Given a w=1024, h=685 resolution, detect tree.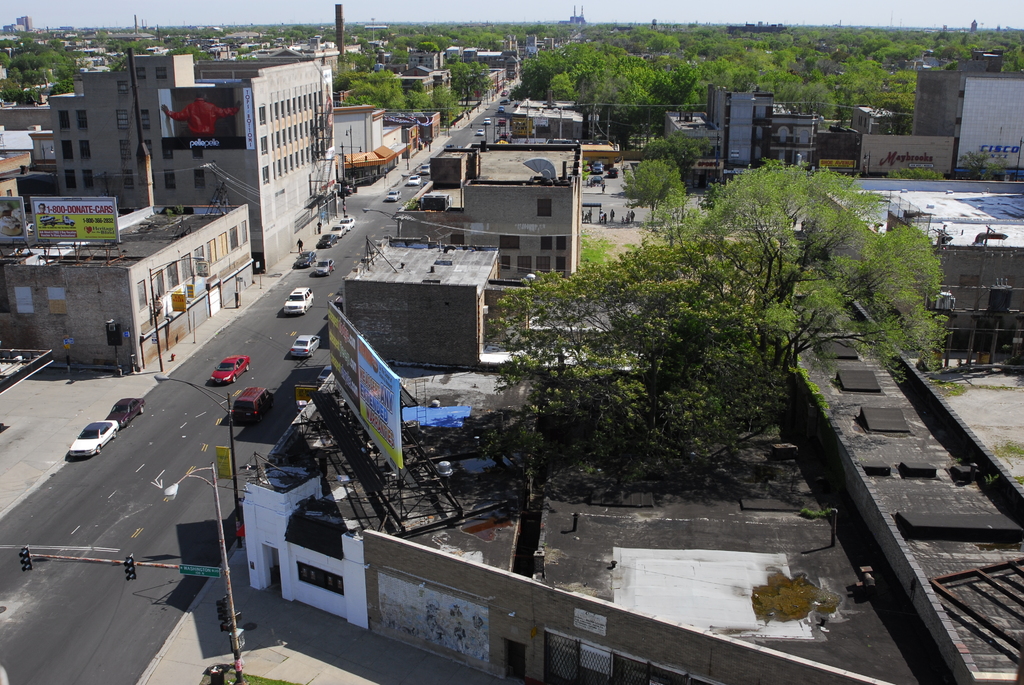
492, 153, 947, 477.
